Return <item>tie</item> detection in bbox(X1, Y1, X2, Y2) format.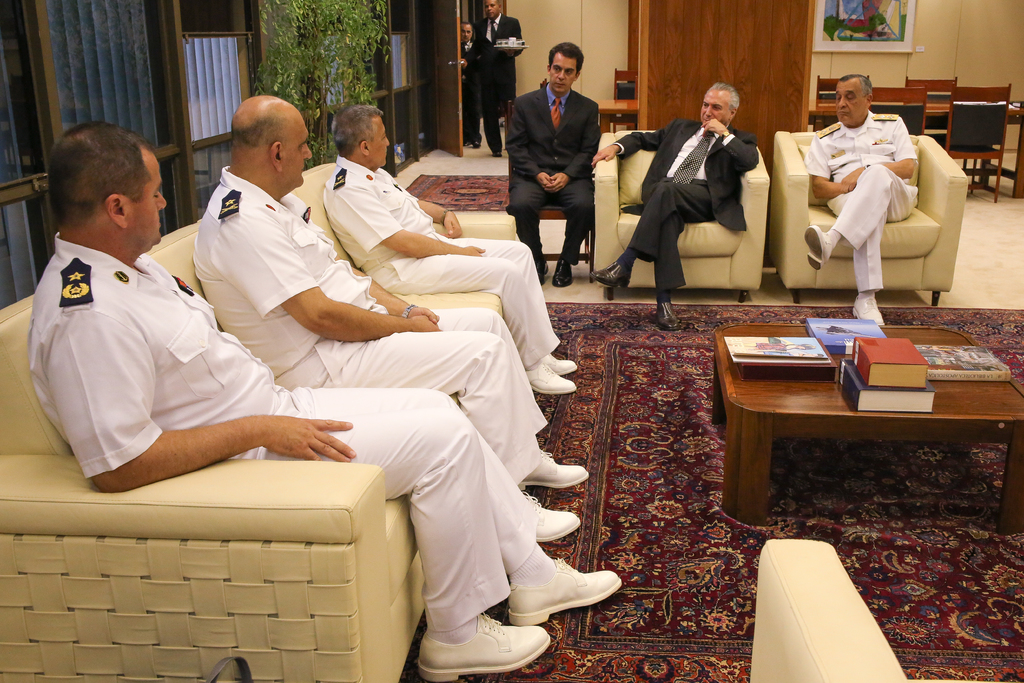
bbox(547, 94, 561, 132).
